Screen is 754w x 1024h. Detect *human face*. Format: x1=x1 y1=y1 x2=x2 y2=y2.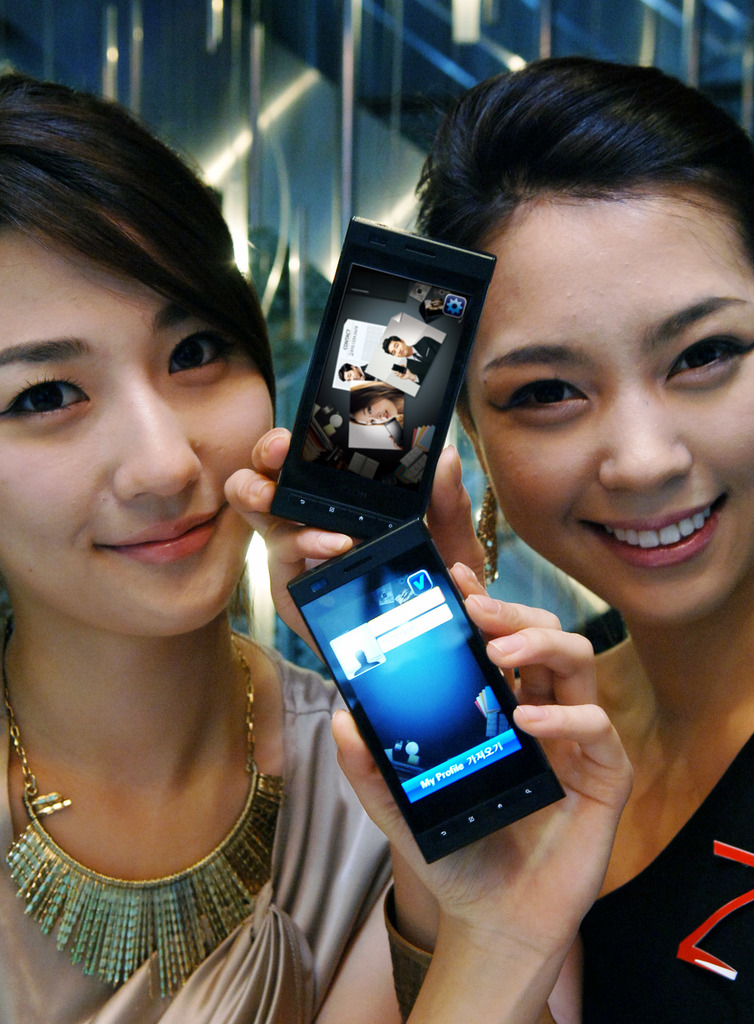
x1=342 y1=368 x2=361 y2=381.
